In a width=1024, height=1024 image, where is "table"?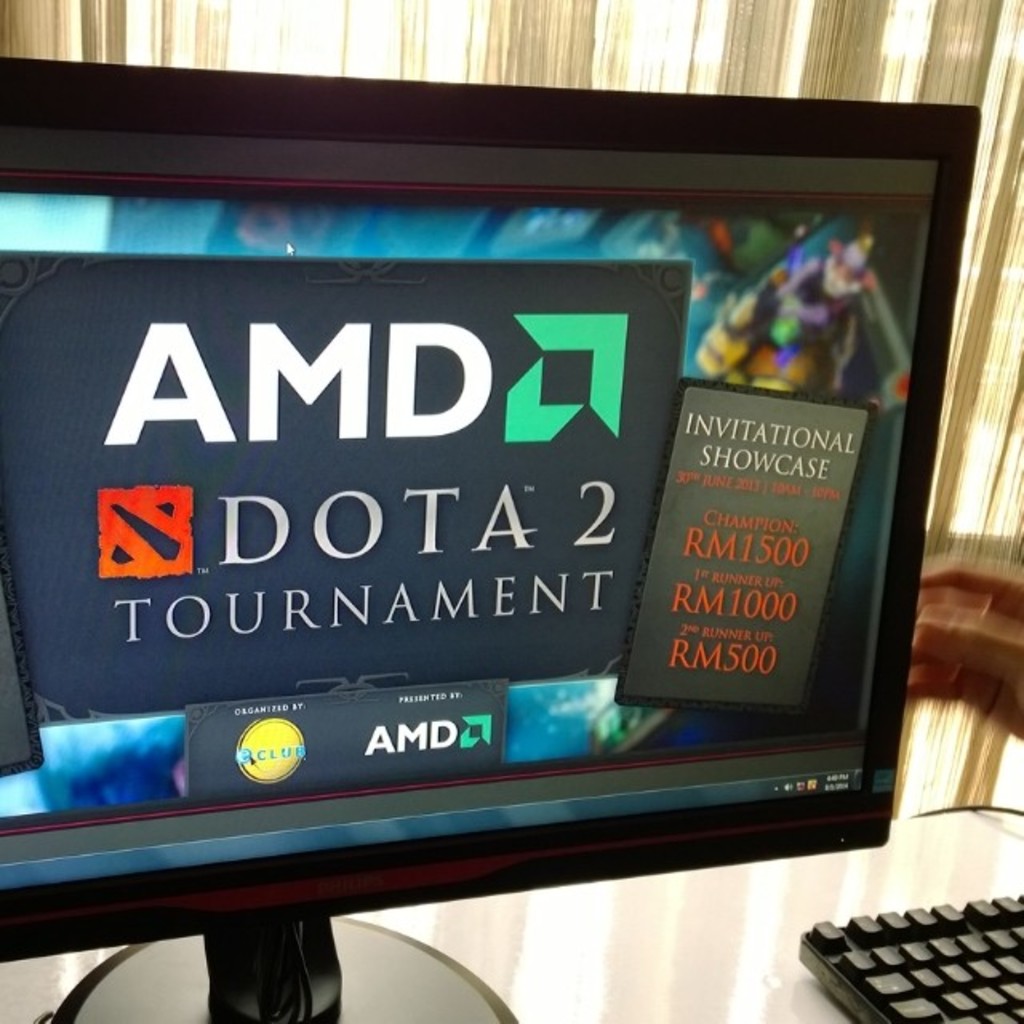
region(0, 810, 1022, 1022).
